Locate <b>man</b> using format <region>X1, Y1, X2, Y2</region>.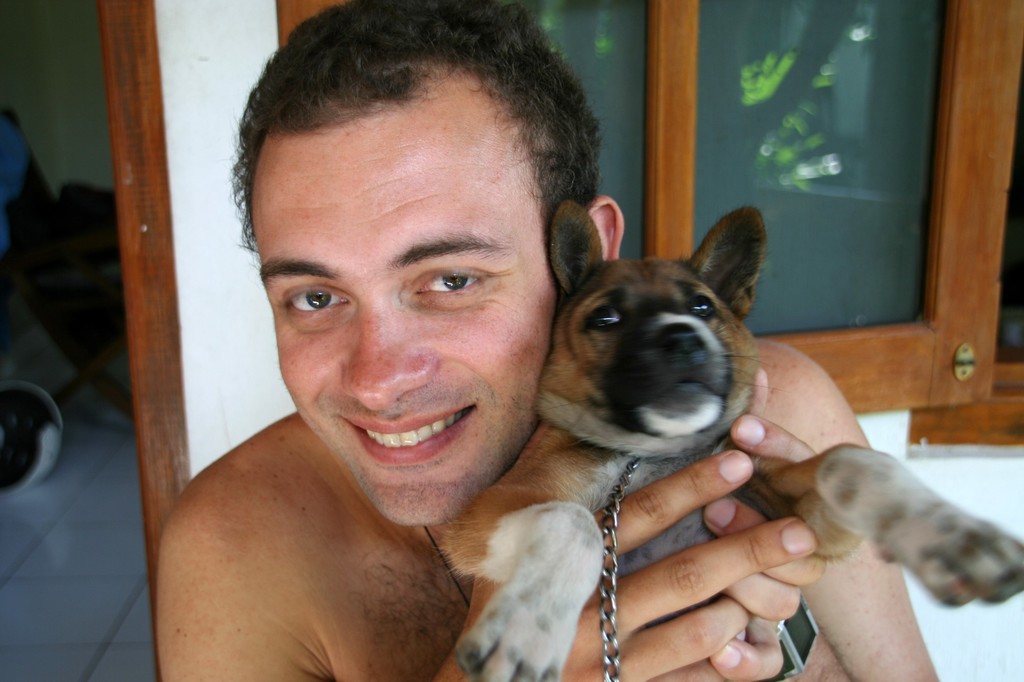
<region>131, 28, 803, 670</region>.
